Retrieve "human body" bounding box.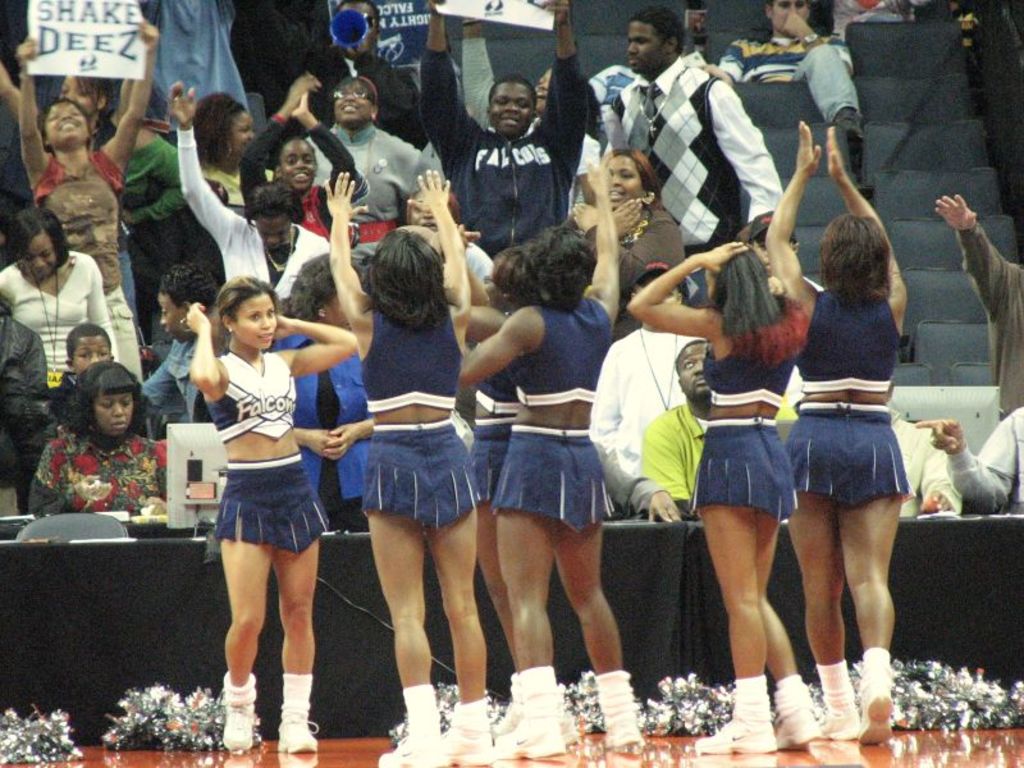
Bounding box: bbox=[916, 417, 1023, 509].
